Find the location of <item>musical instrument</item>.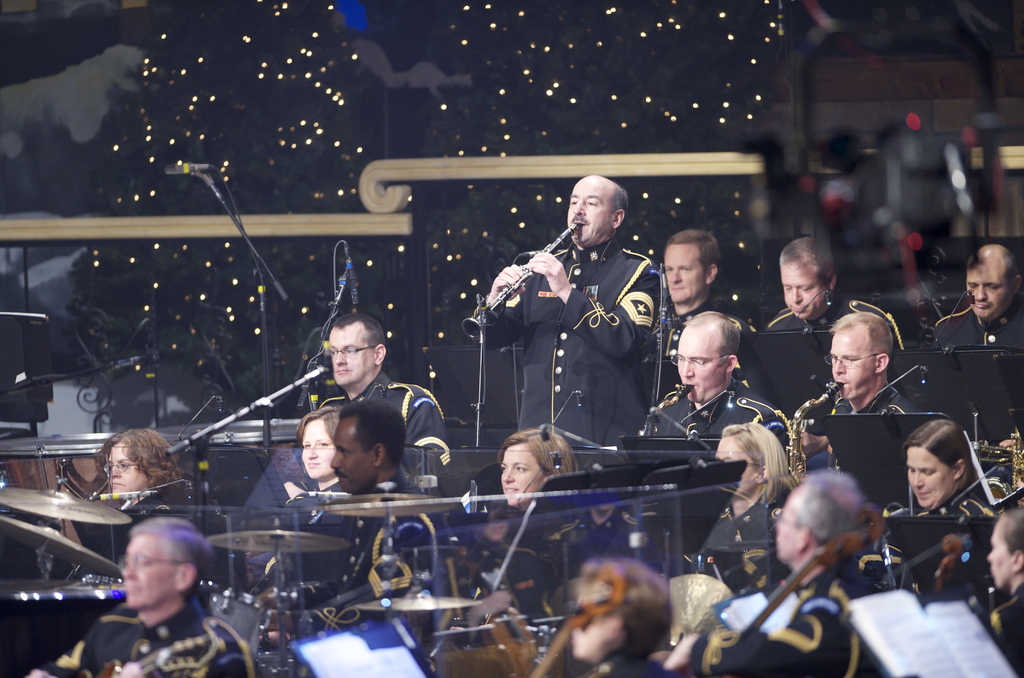
Location: left=358, top=582, right=479, bottom=613.
